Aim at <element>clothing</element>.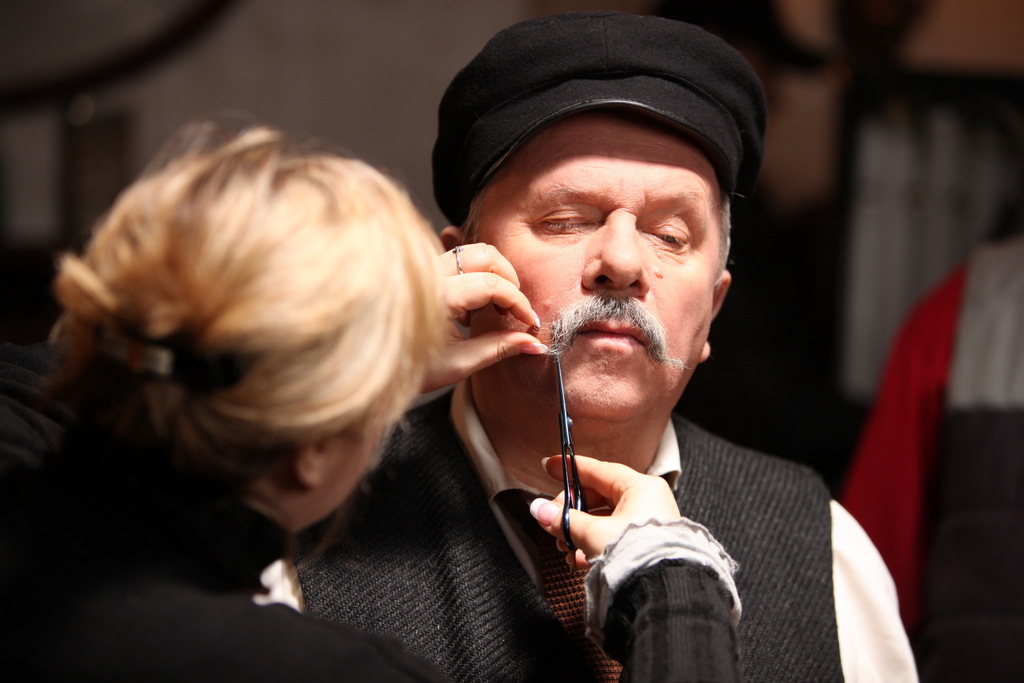
Aimed at Rect(0, 475, 440, 682).
